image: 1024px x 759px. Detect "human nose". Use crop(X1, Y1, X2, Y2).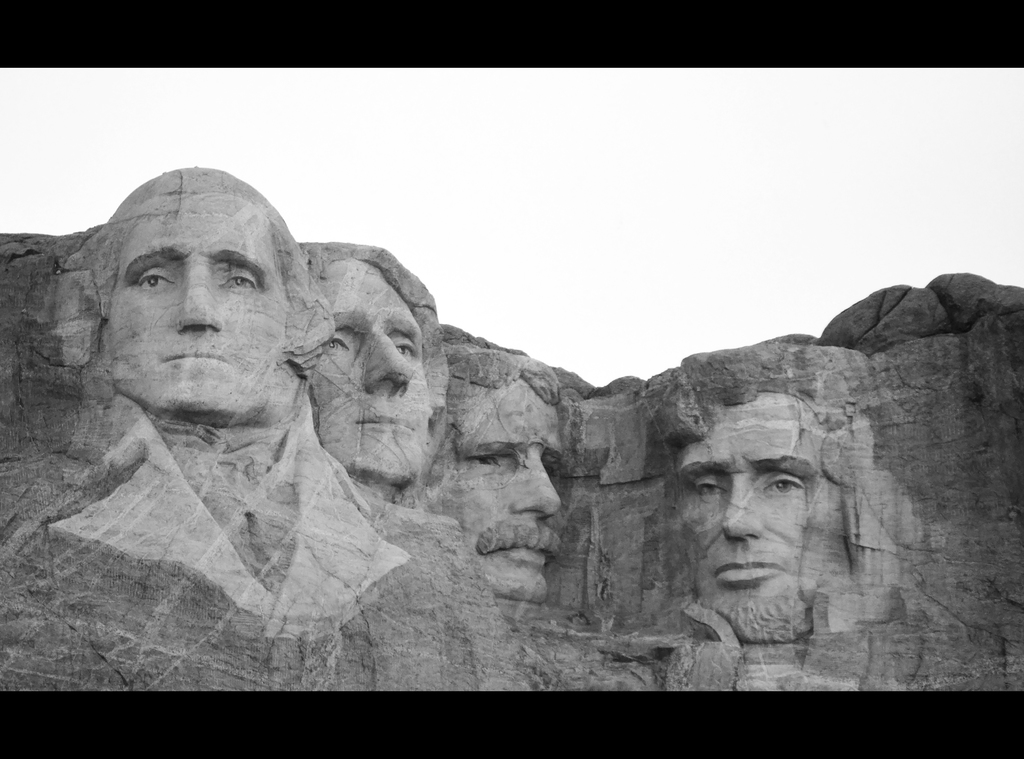
crop(362, 325, 413, 396).
